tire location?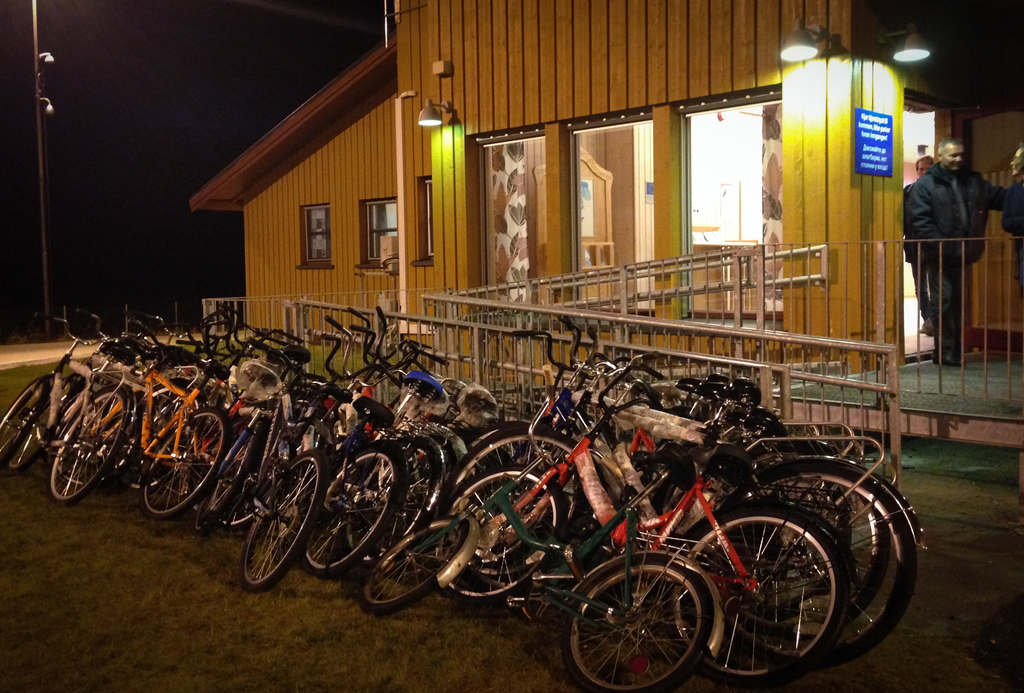
BBox(361, 519, 478, 613)
